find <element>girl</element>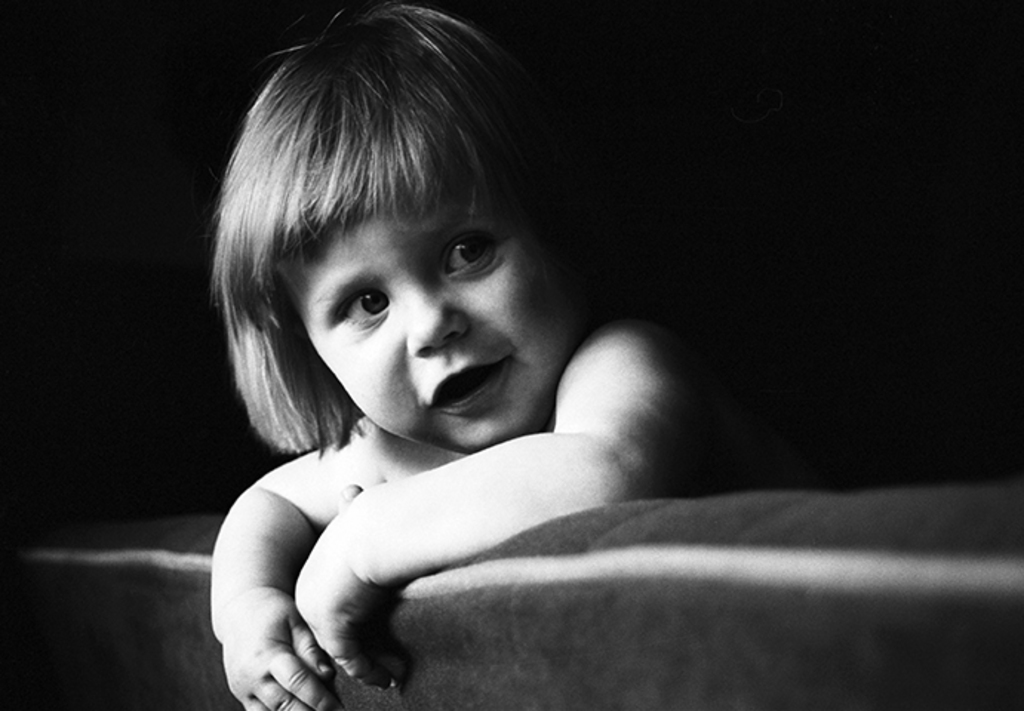
l=210, t=0, r=809, b=710
